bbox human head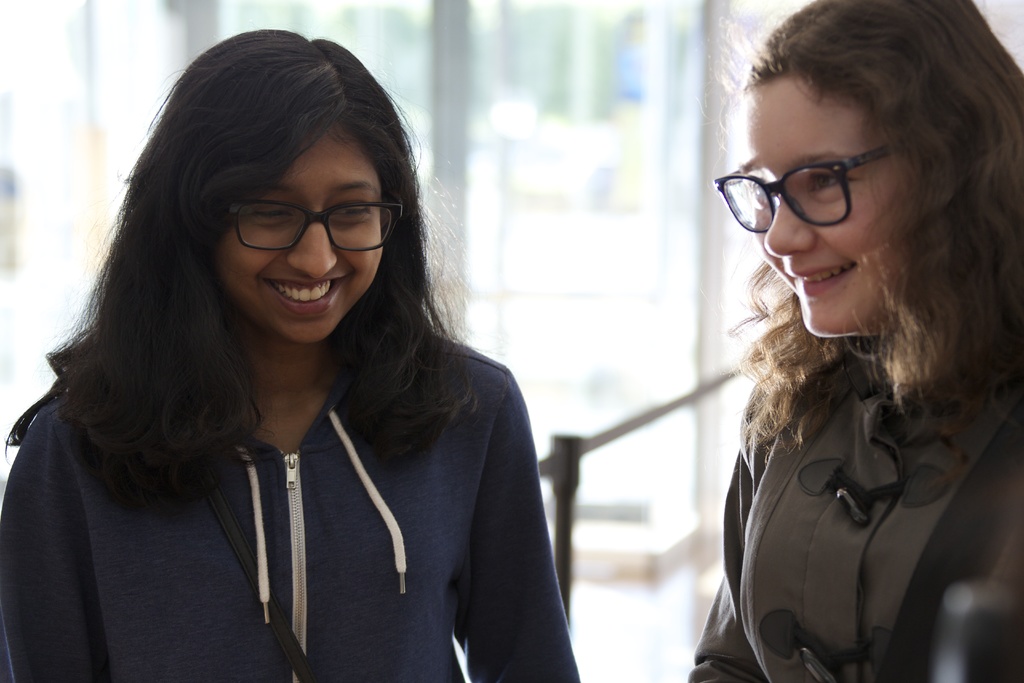
724/0/1023/340
